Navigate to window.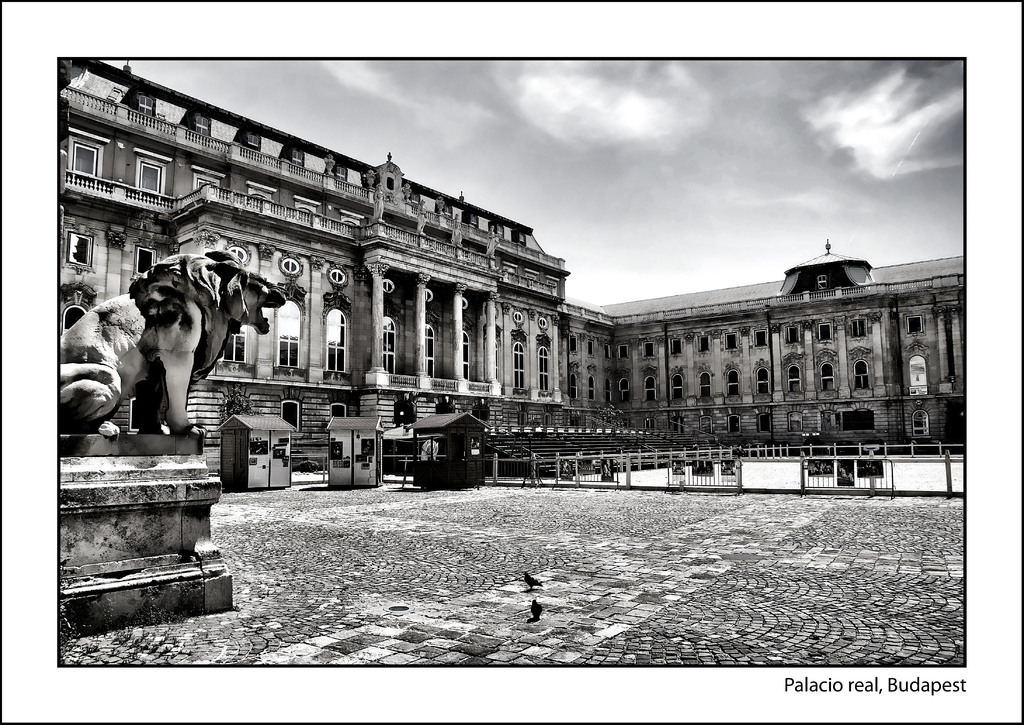
Navigation target: (141, 159, 165, 191).
